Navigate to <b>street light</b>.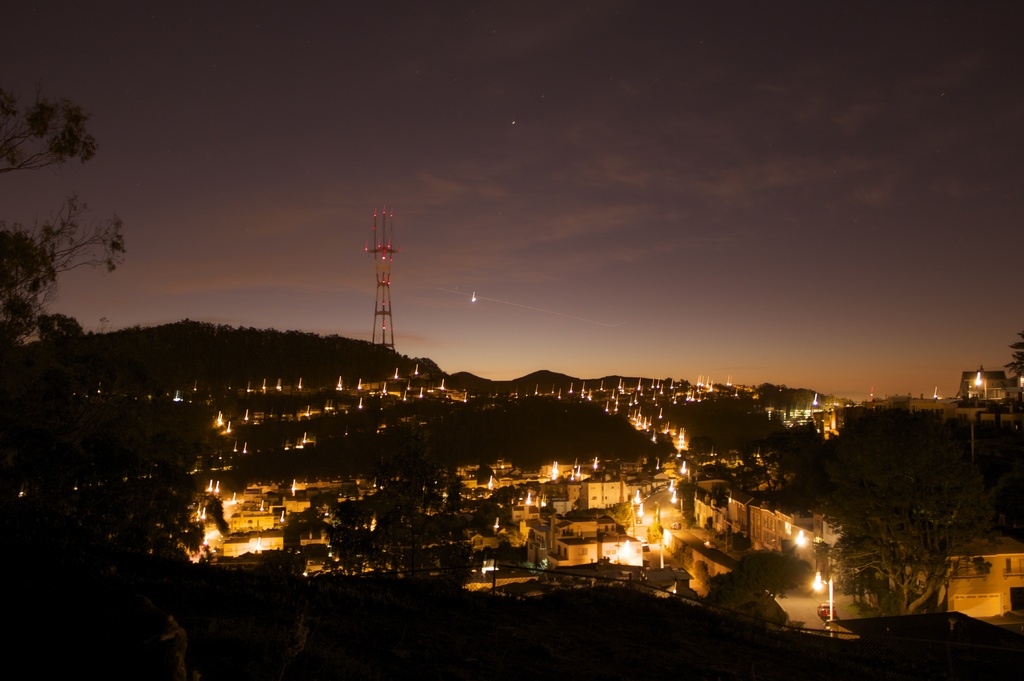
Navigation target: [x1=294, y1=380, x2=305, y2=392].
